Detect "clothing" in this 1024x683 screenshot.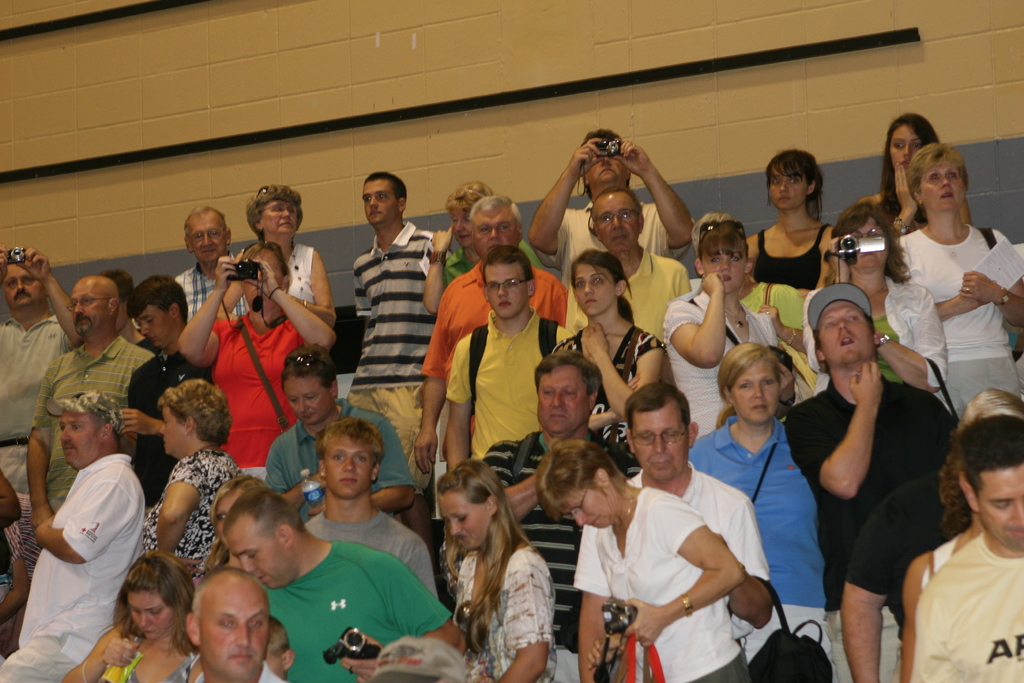
Detection: bbox=(197, 656, 289, 682).
